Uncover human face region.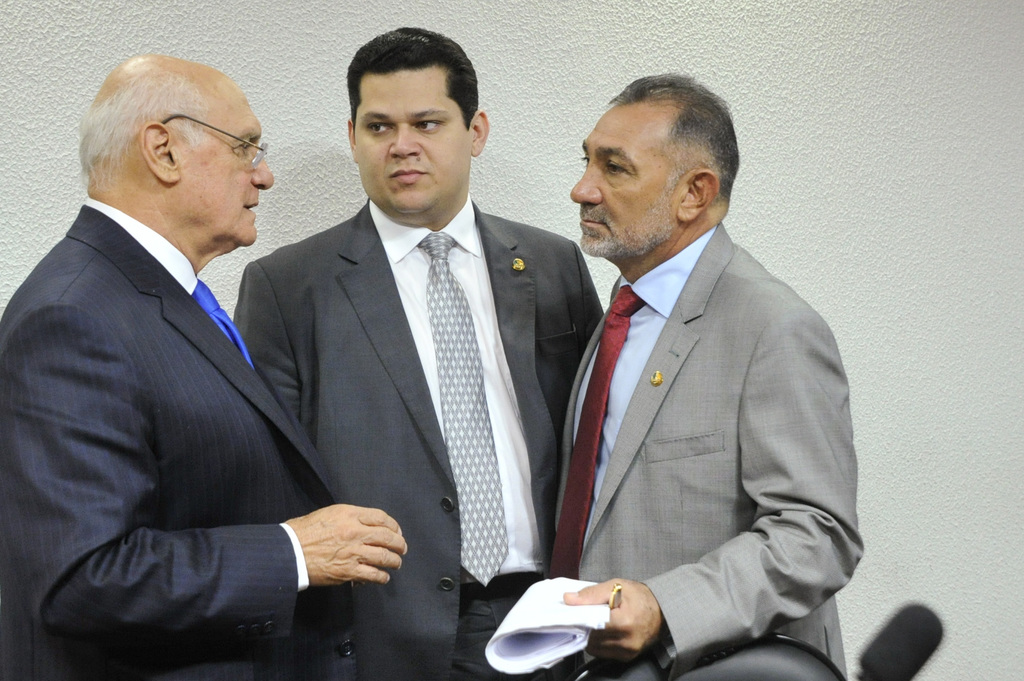
Uncovered: <bbox>355, 73, 466, 209</bbox>.
